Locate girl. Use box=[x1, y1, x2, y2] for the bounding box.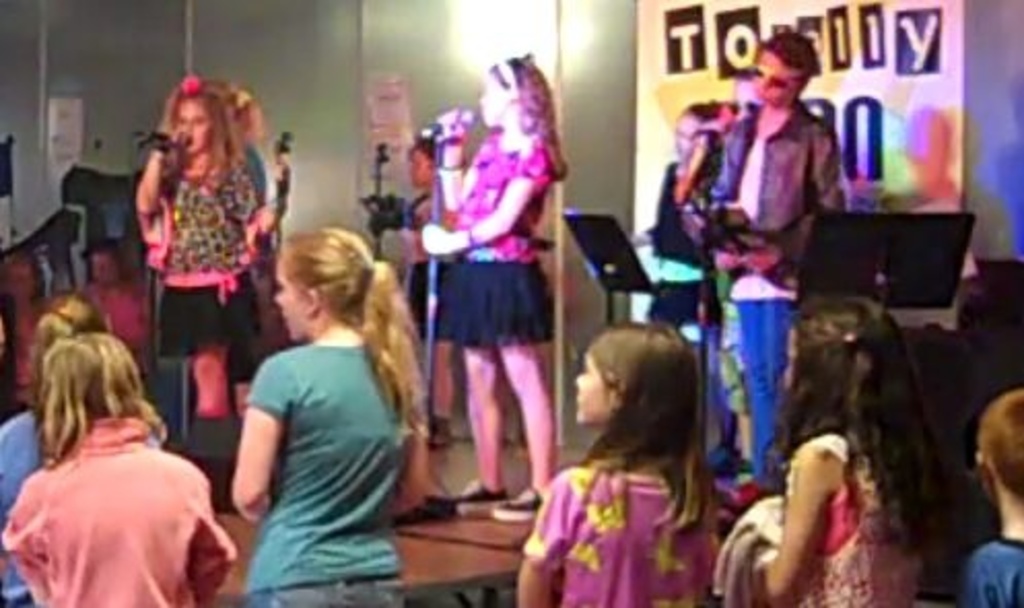
box=[0, 322, 237, 606].
